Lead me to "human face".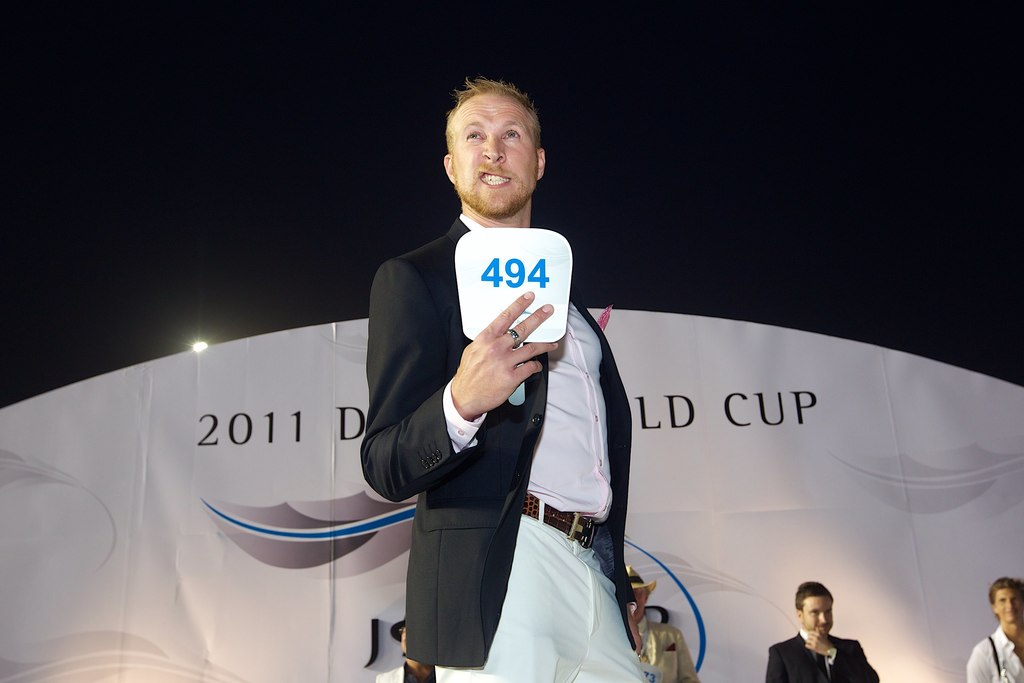
Lead to {"x1": 997, "y1": 588, "x2": 1023, "y2": 620}.
